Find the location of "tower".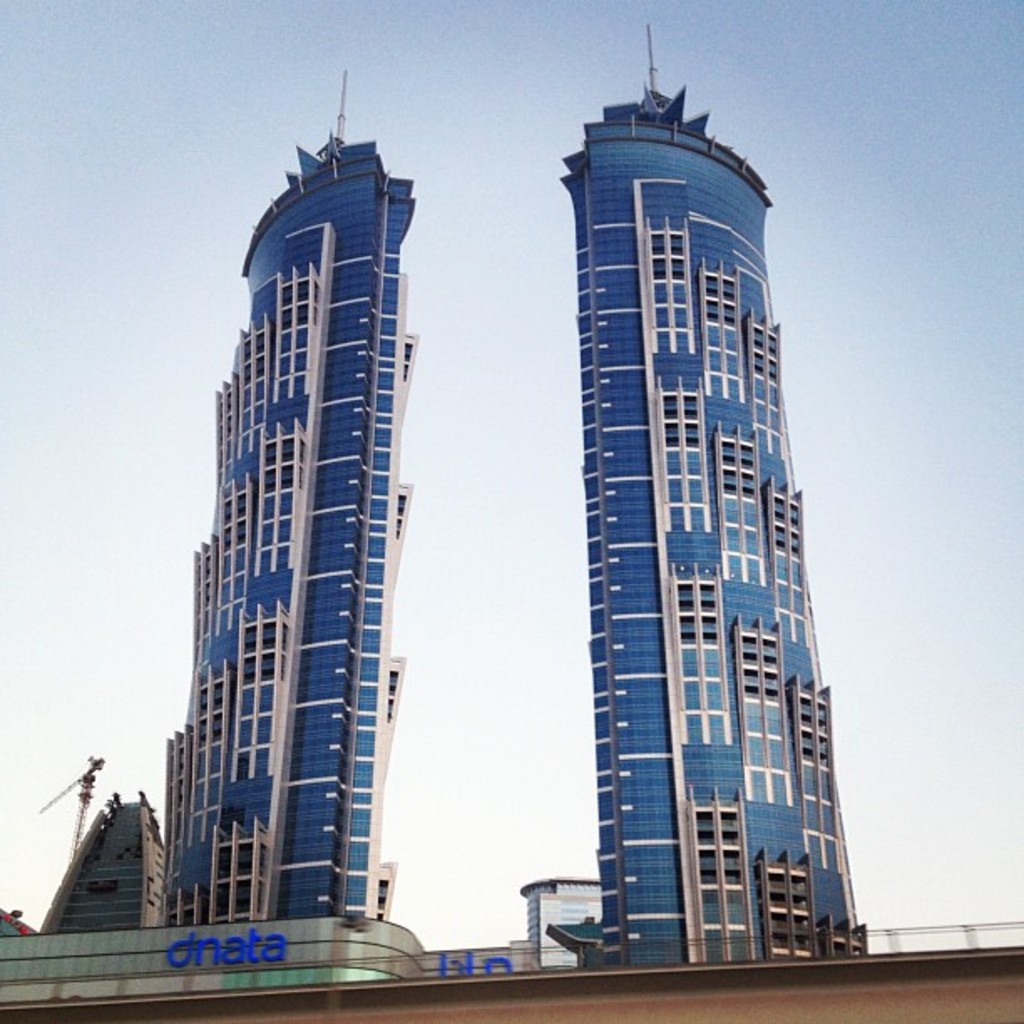
Location: pyautogui.locateOnScreen(161, 79, 392, 922).
